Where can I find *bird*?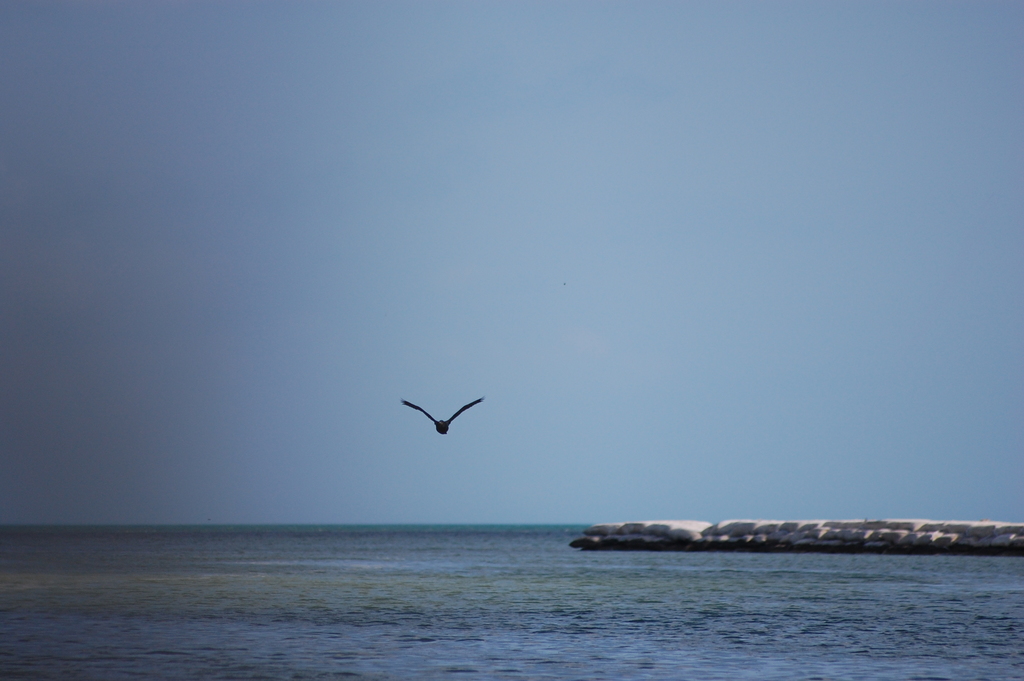
You can find it at box=[401, 397, 482, 449].
